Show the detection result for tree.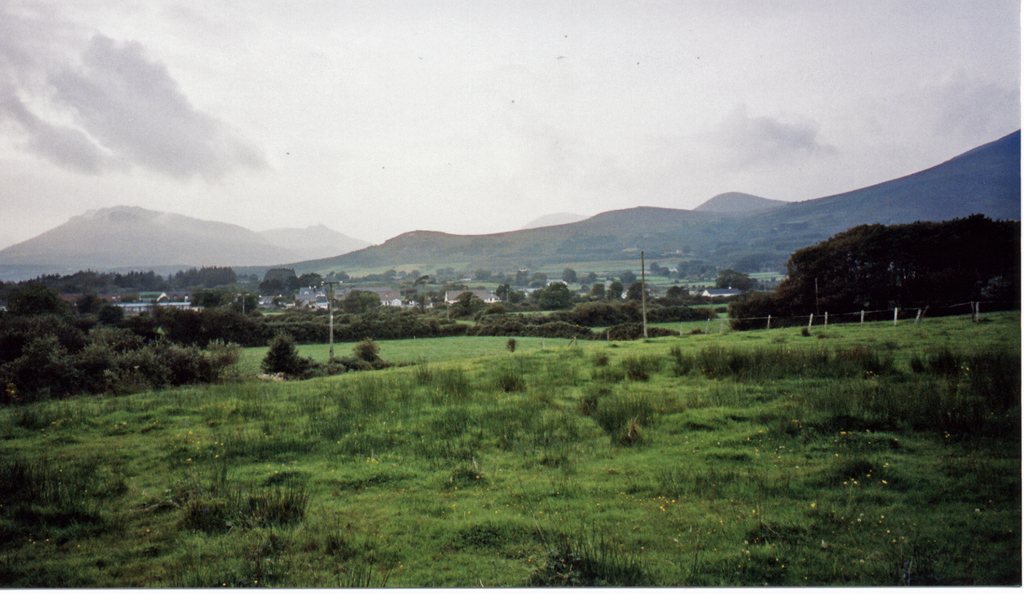
{"x1": 259, "y1": 268, "x2": 320, "y2": 299}.
